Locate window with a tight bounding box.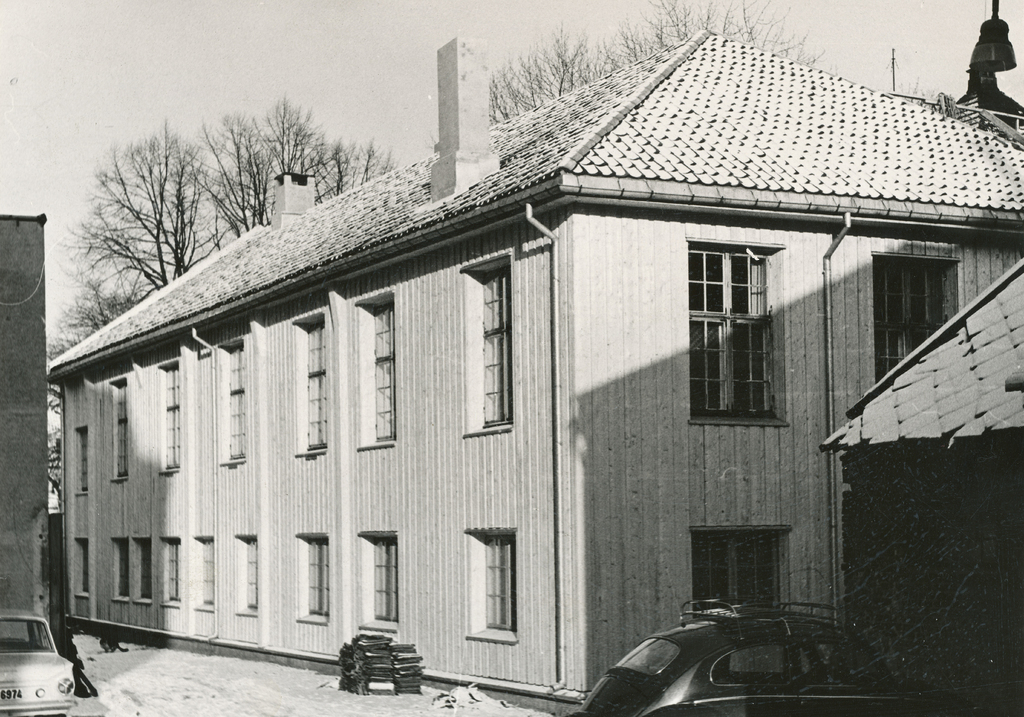
{"x1": 111, "y1": 382, "x2": 129, "y2": 477}.
